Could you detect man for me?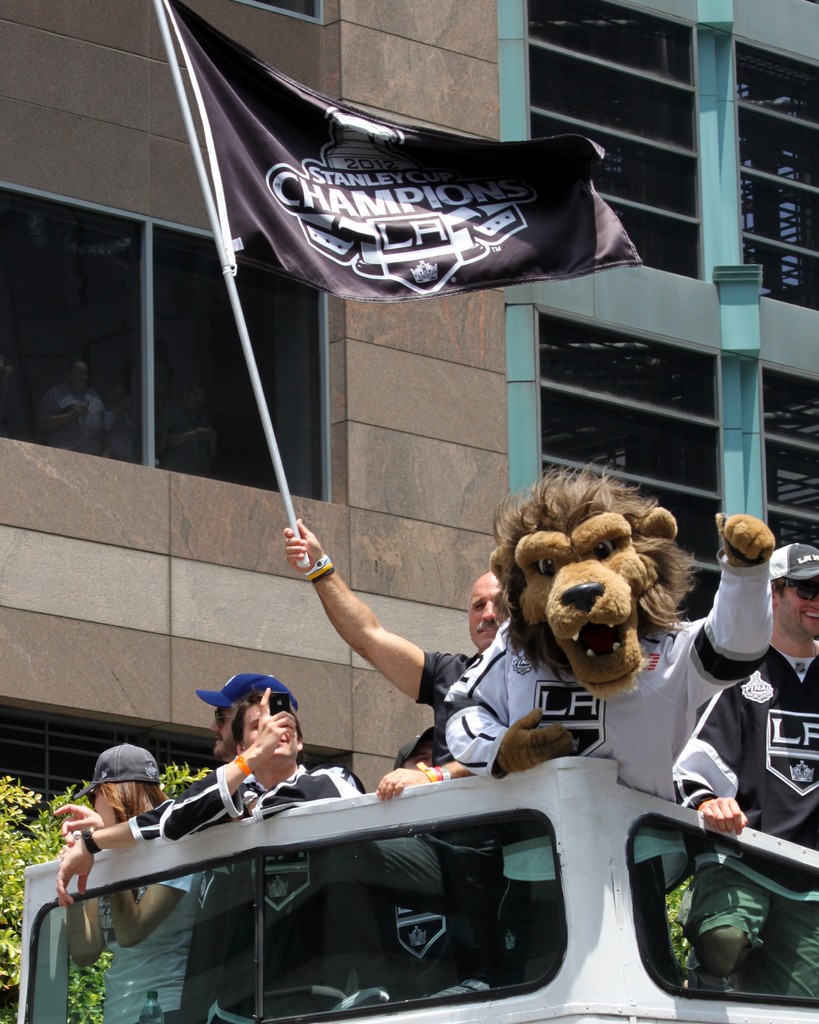
Detection result: pyautogui.locateOnScreen(427, 473, 774, 993).
